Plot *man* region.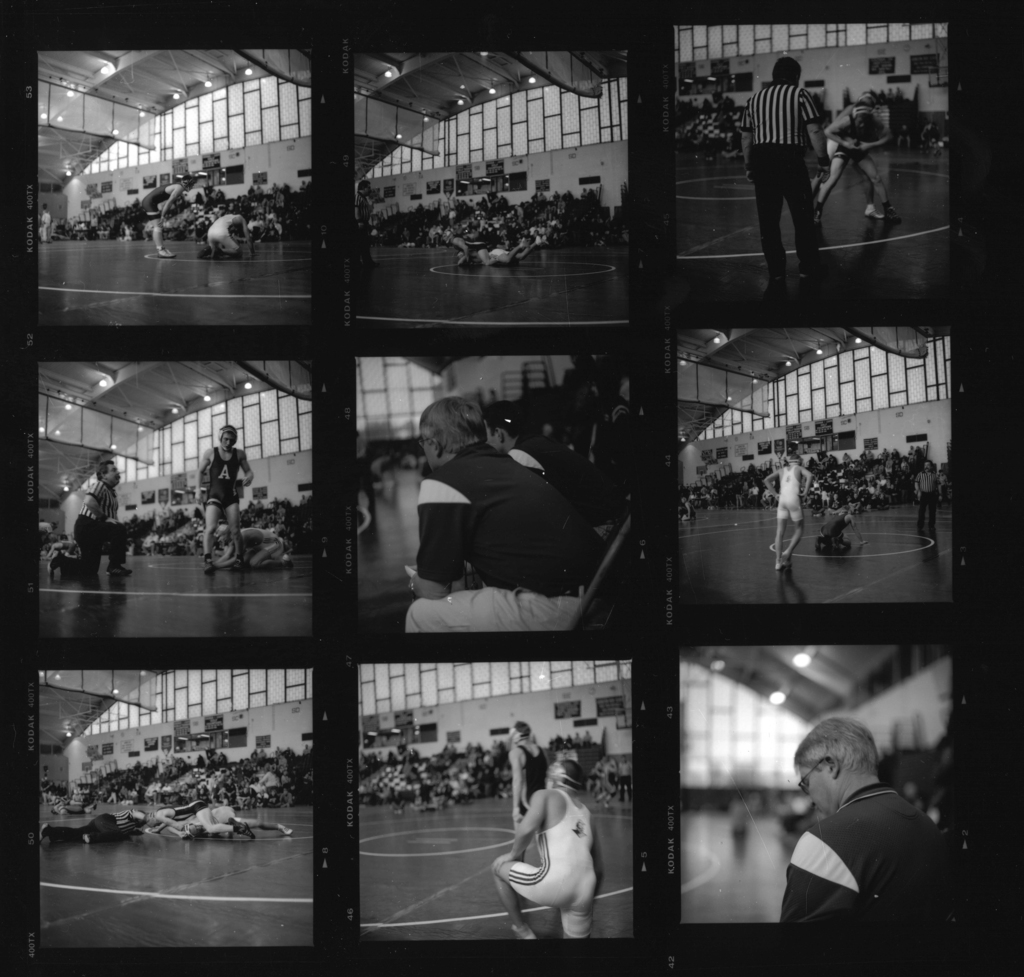
Plotted at box(780, 715, 952, 929).
